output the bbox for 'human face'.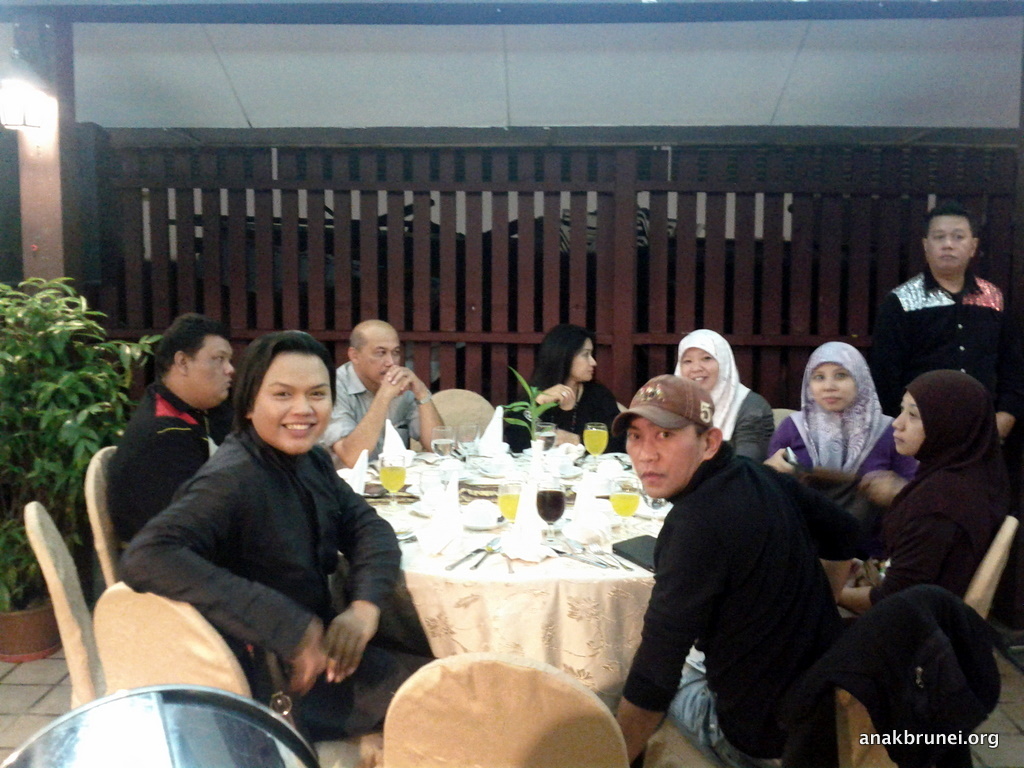
pyautogui.locateOnScreen(356, 326, 401, 382).
